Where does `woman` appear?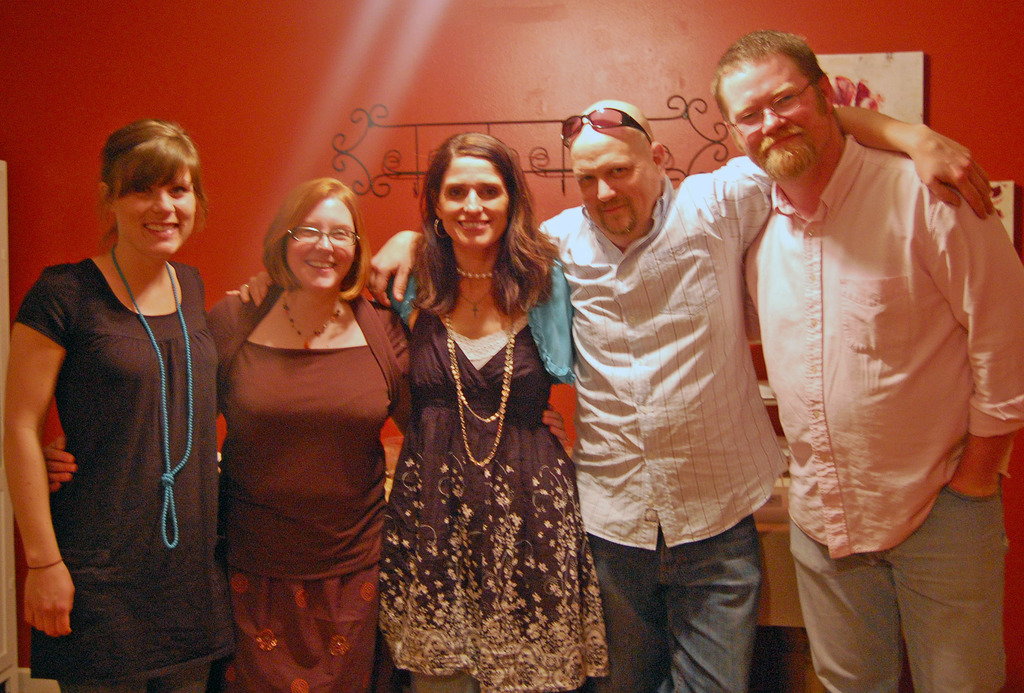
Appears at box(45, 175, 569, 692).
